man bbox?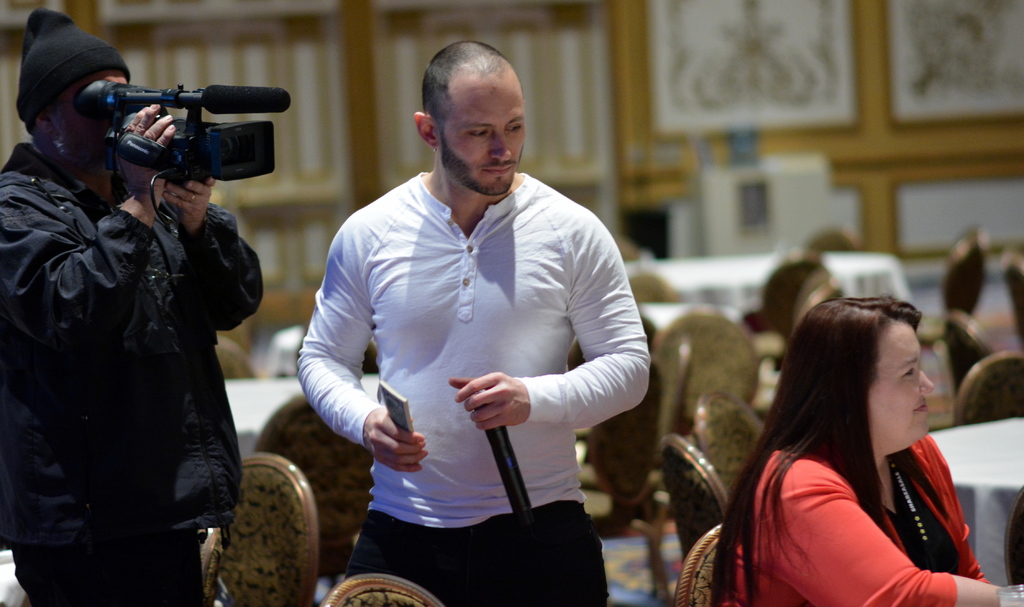
[0, 1, 268, 606]
